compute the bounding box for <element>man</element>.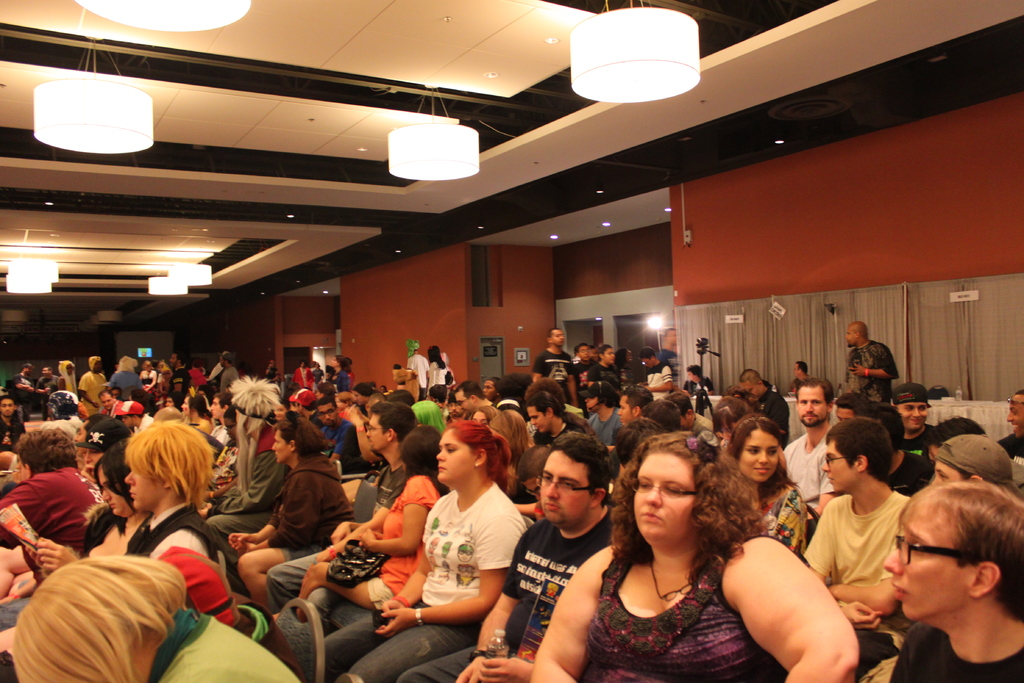
[left=495, top=377, right=532, bottom=421].
